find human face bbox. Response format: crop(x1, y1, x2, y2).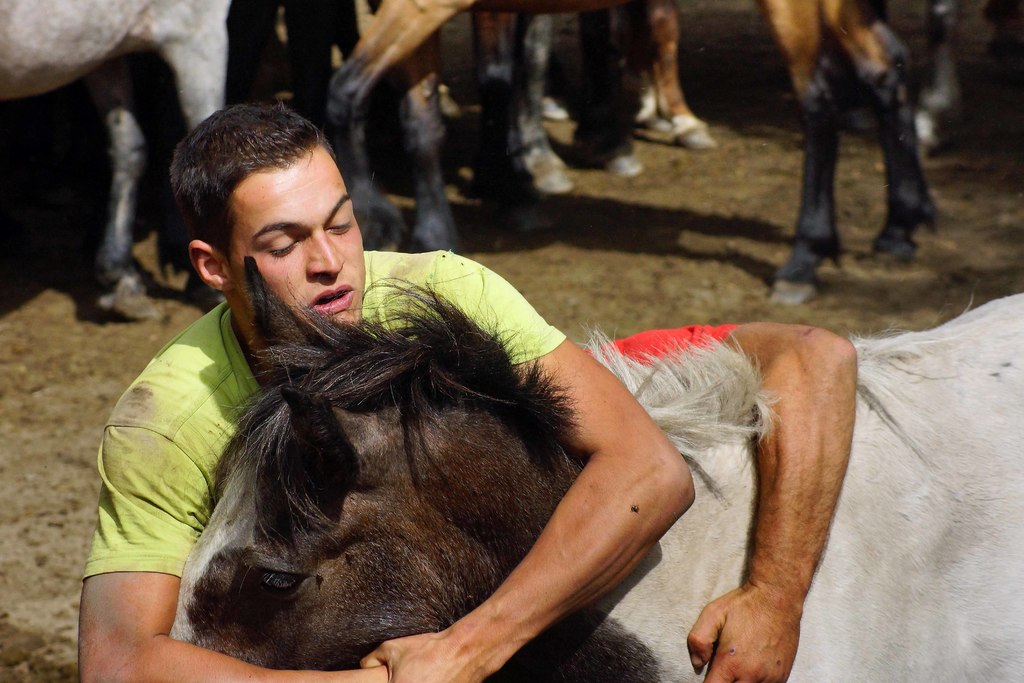
crop(228, 139, 360, 327).
